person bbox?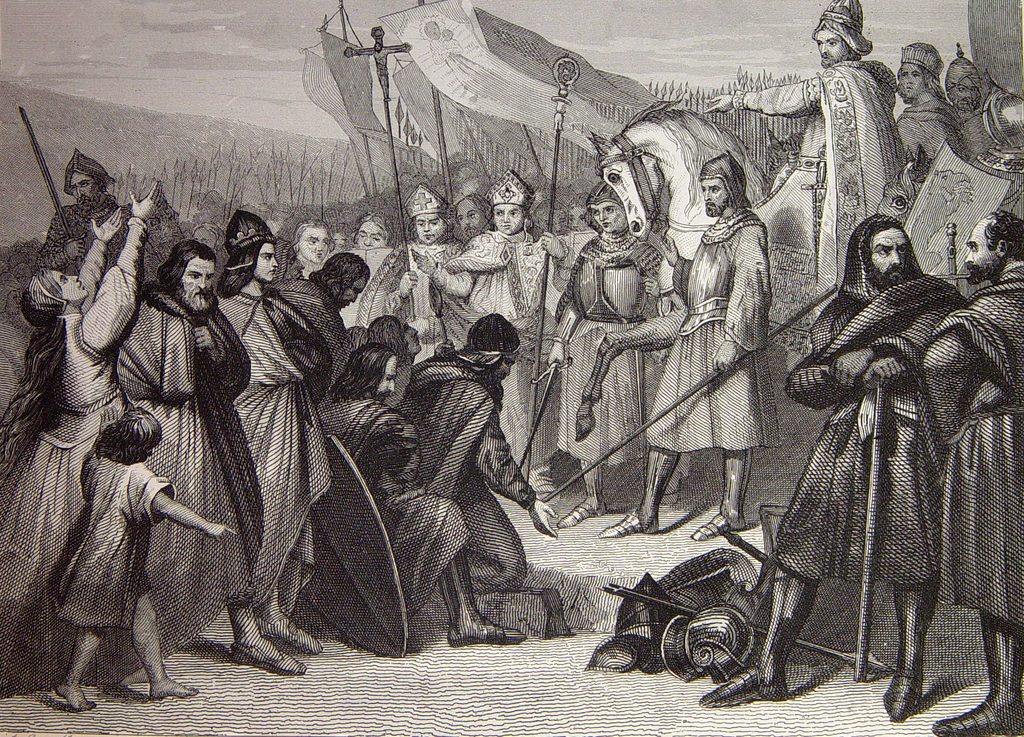
l=272, t=248, r=343, b=382
